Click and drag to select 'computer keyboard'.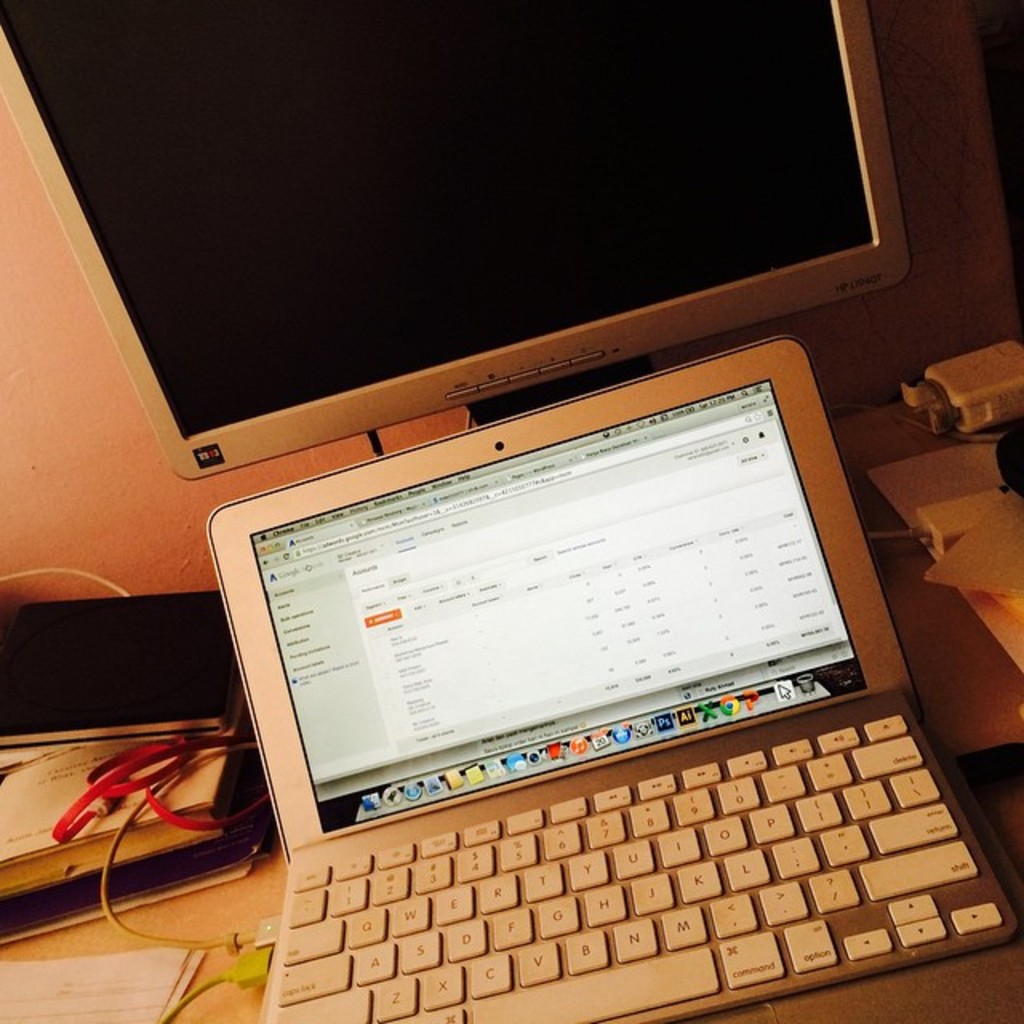
Selection: rect(274, 714, 1016, 1022).
